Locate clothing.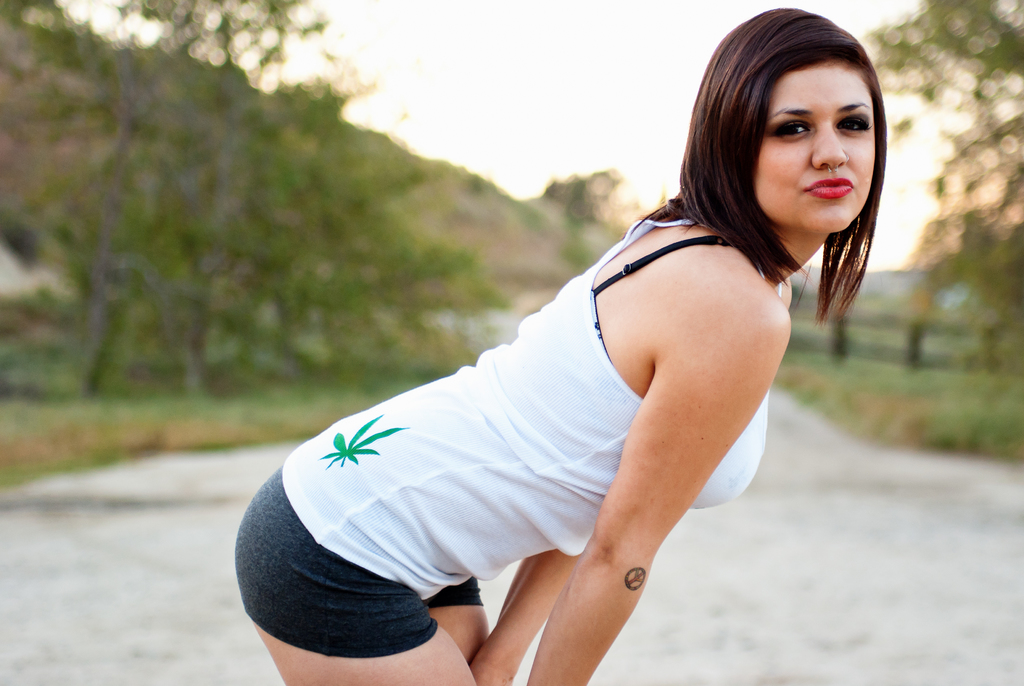
Bounding box: bbox=(260, 223, 745, 644).
